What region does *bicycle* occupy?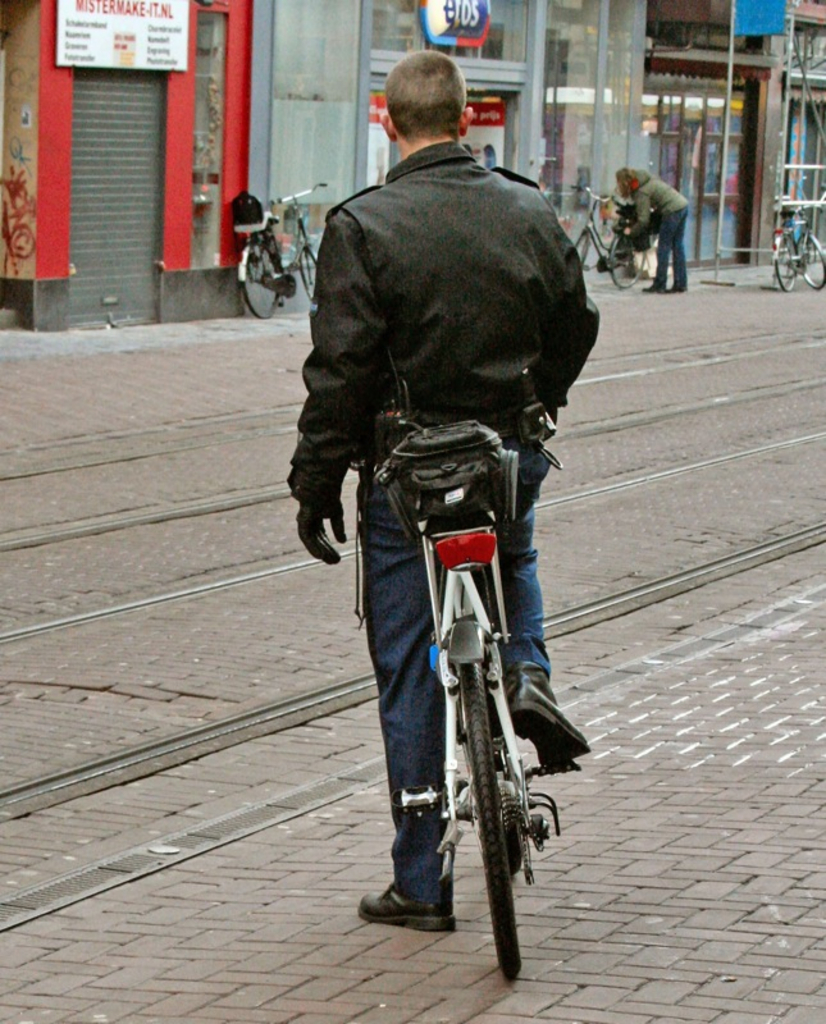
[766,197,825,285].
